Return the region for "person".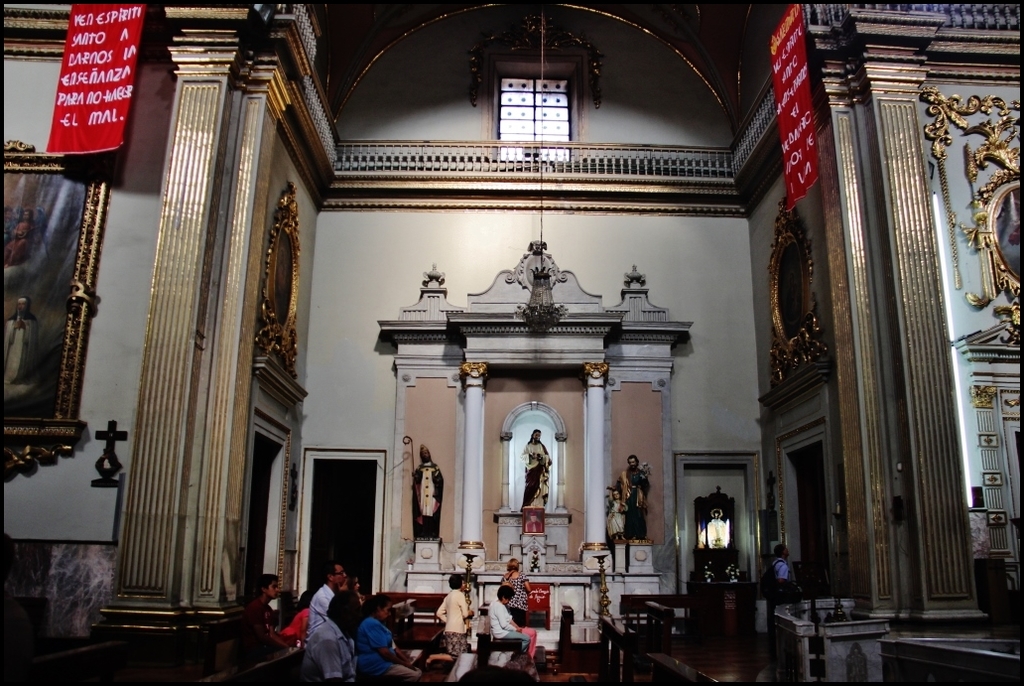
box(761, 542, 798, 636).
